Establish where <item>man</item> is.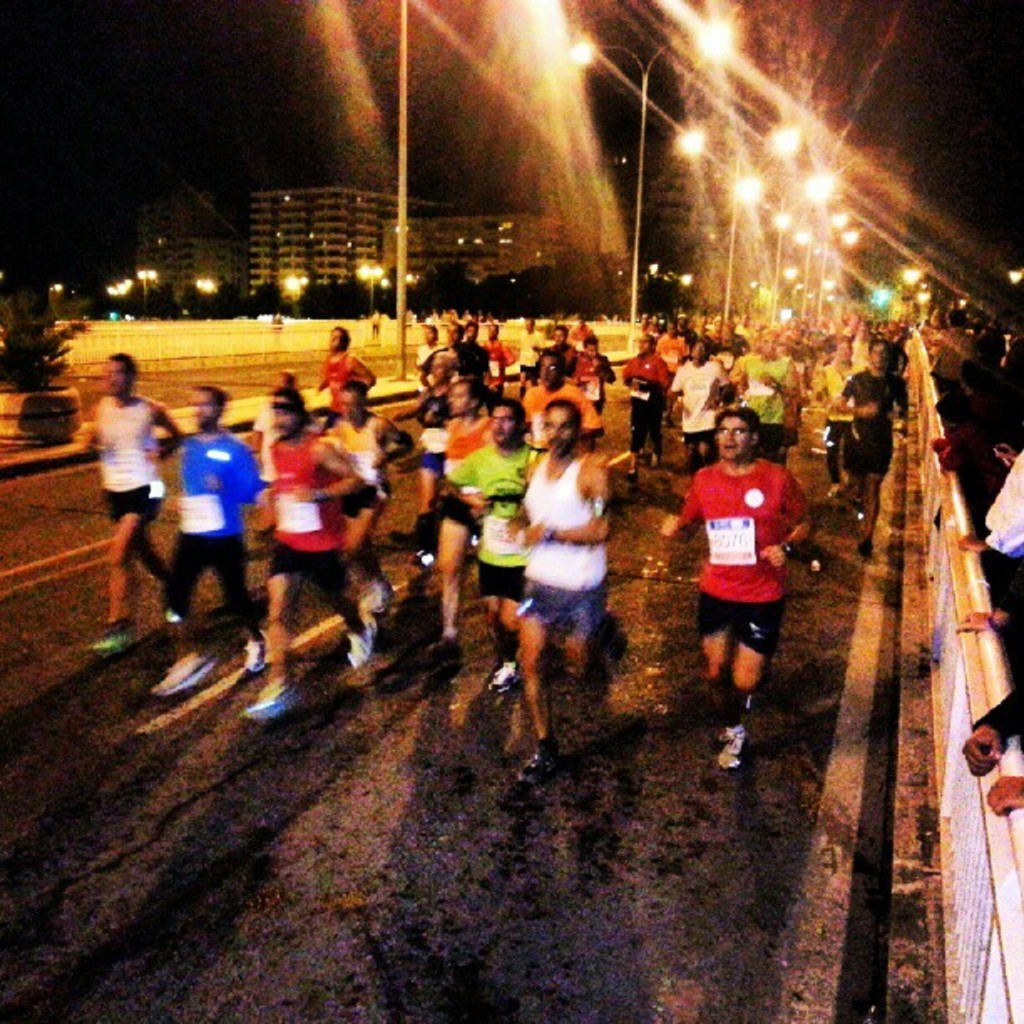
Established at {"x1": 398, "y1": 373, "x2": 487, "y2": 684}.
